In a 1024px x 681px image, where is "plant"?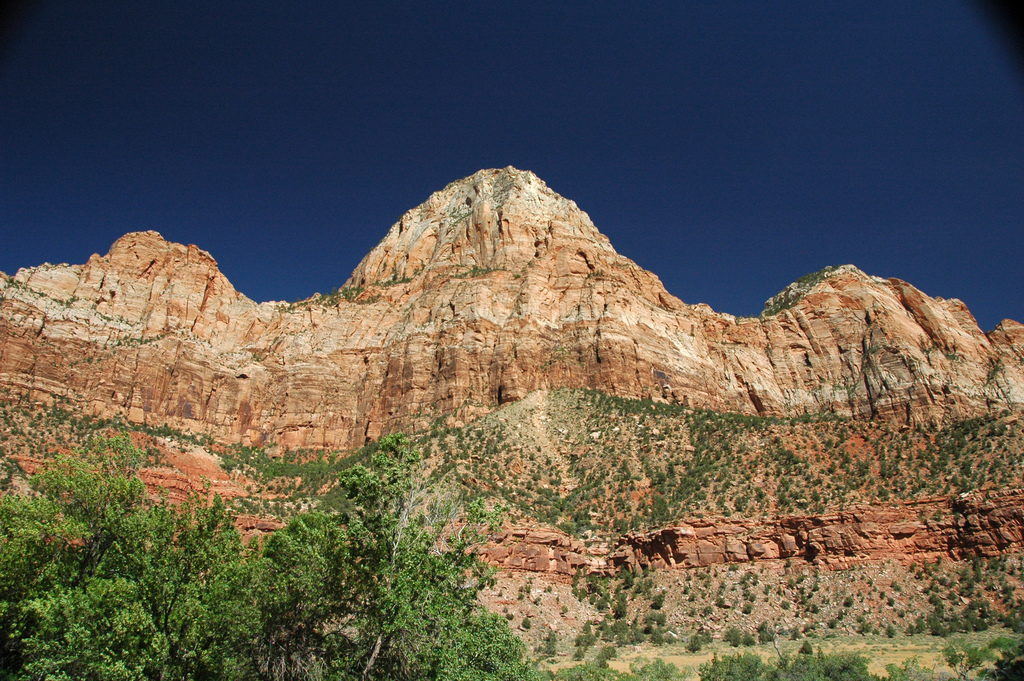
x1=99, y1=309, x2=110, y2=324.
